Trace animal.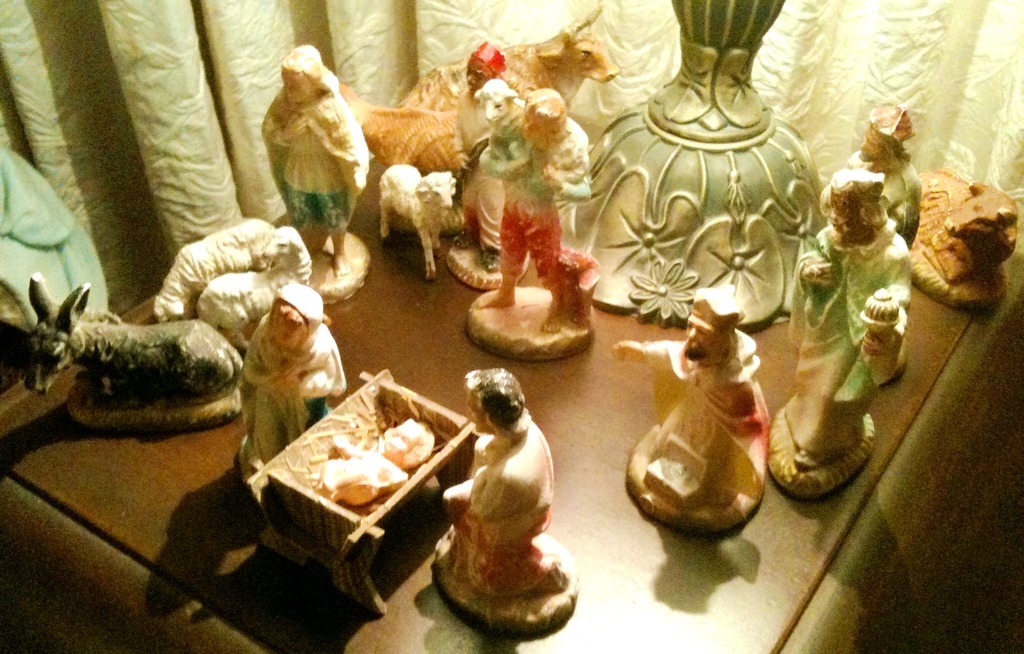
Traced to [398,8,619,108].
